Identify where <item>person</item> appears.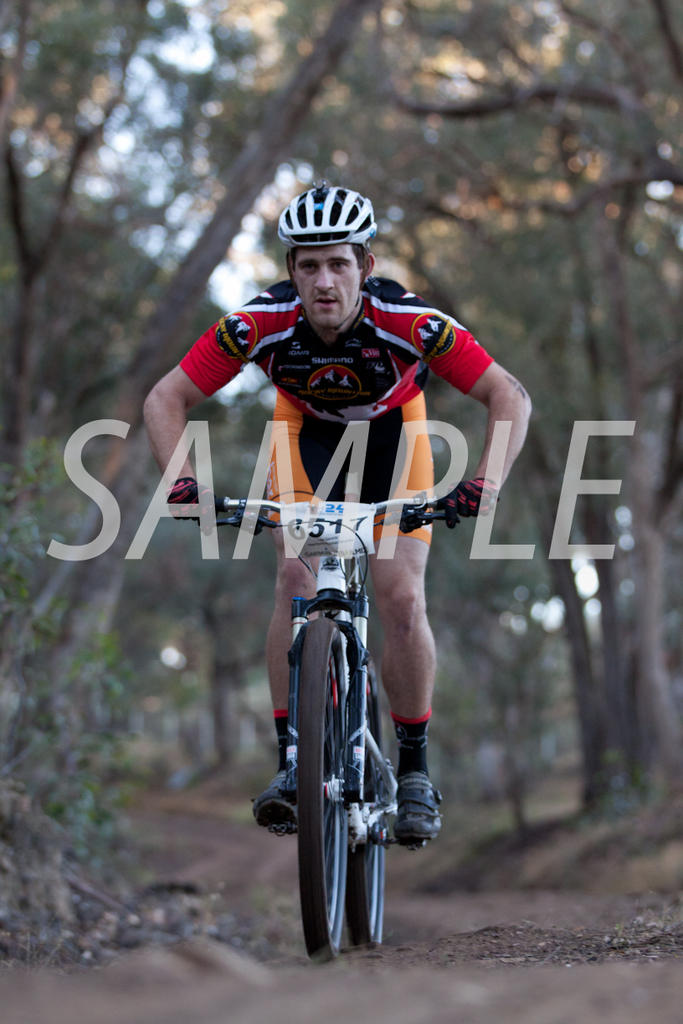
Appears at box(139, 184, 537, 850).
